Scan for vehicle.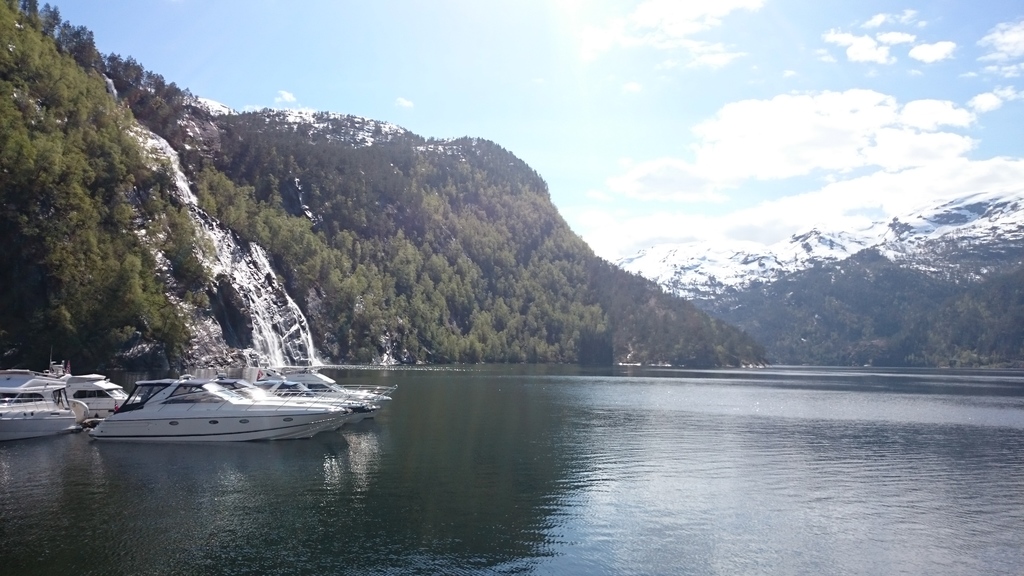
Scan result: box=[239, 376, 391, 422].
